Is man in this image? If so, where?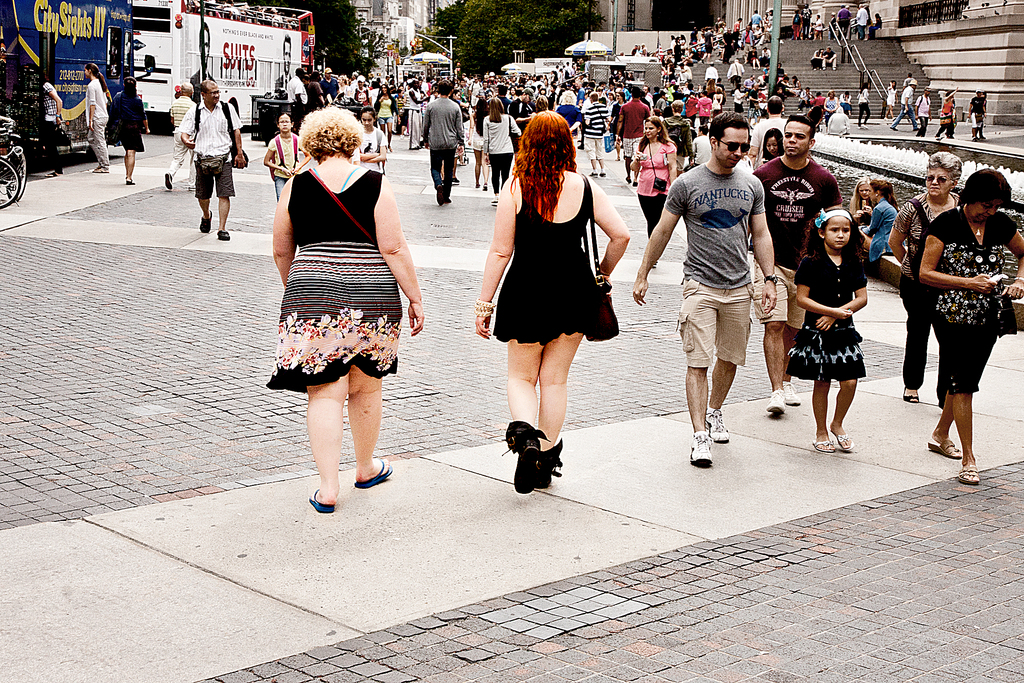
Yes, at box(420, 71, 472, 192).
